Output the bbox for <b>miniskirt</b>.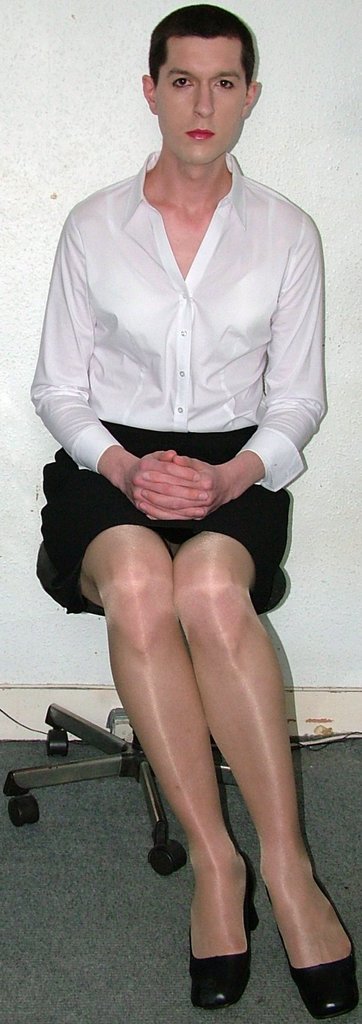
bbox(37, 417, 292, 606).
